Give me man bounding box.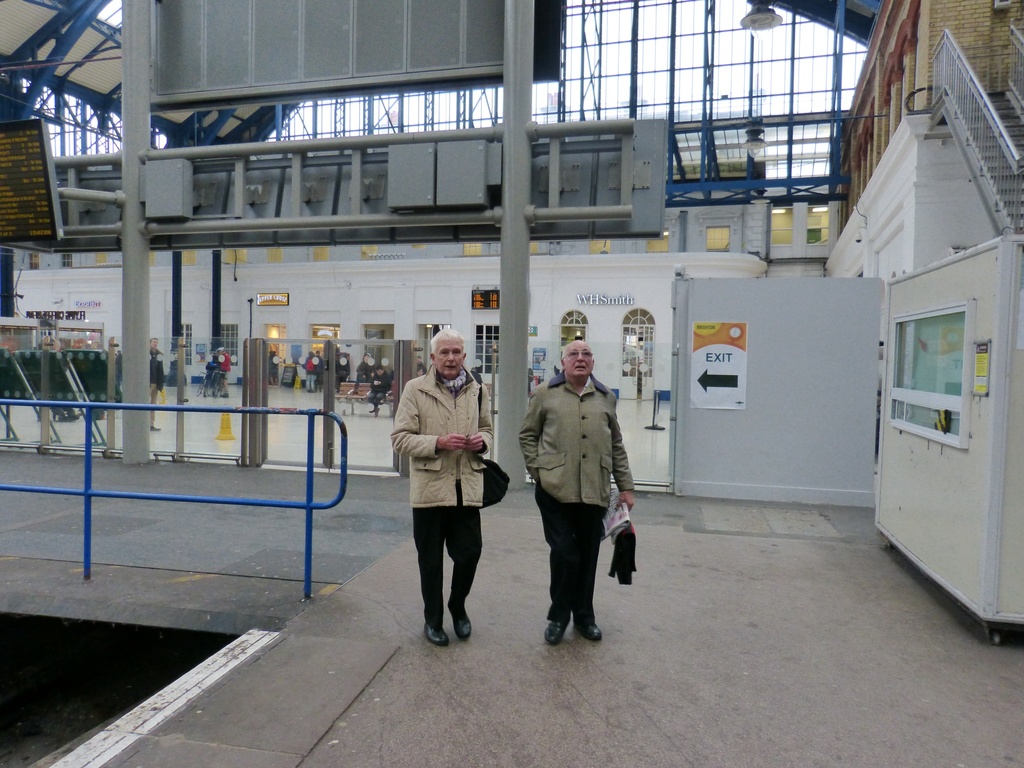
detection(315, 352, 327, 392).
